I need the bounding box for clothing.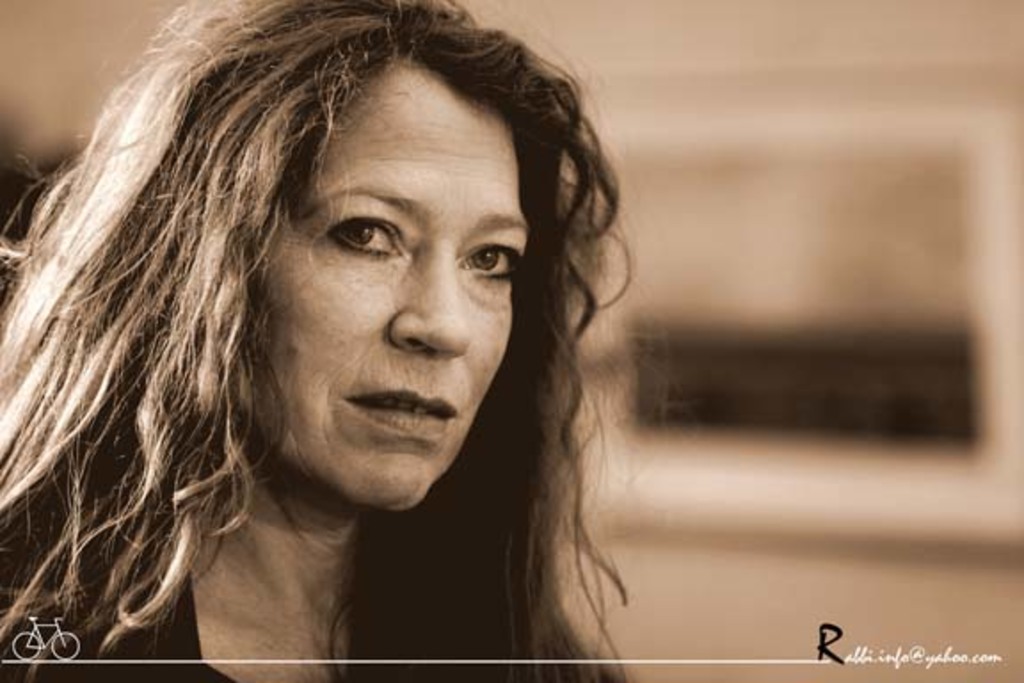
Here it is: bbox=(0, 573, 240, 681).
